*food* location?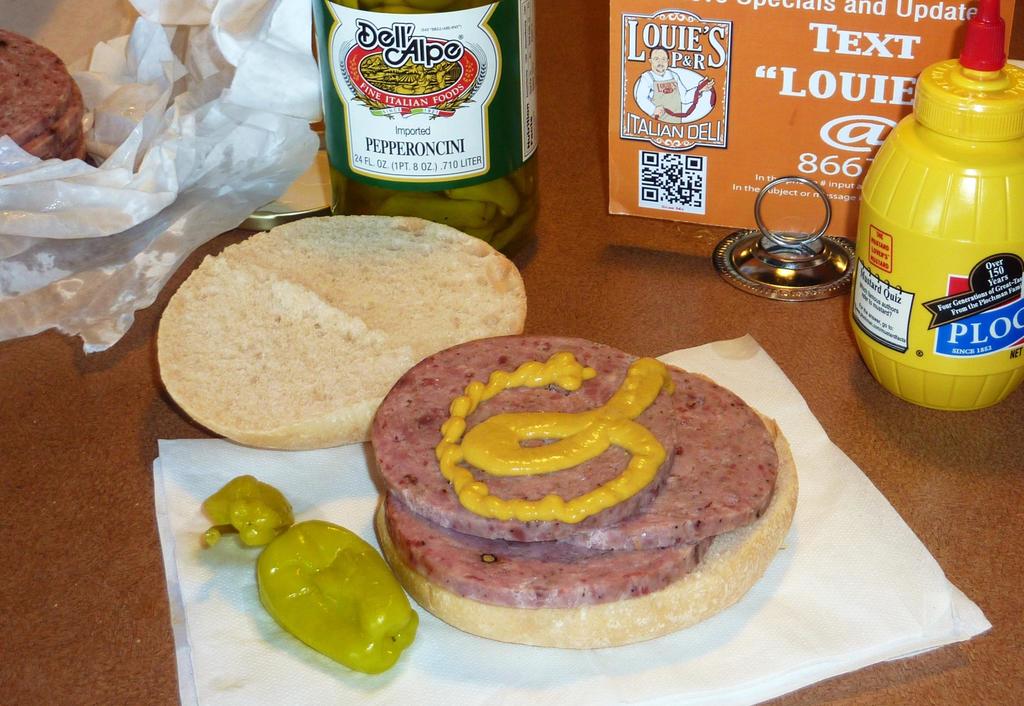
l=0, t=24, r=92, b=163
